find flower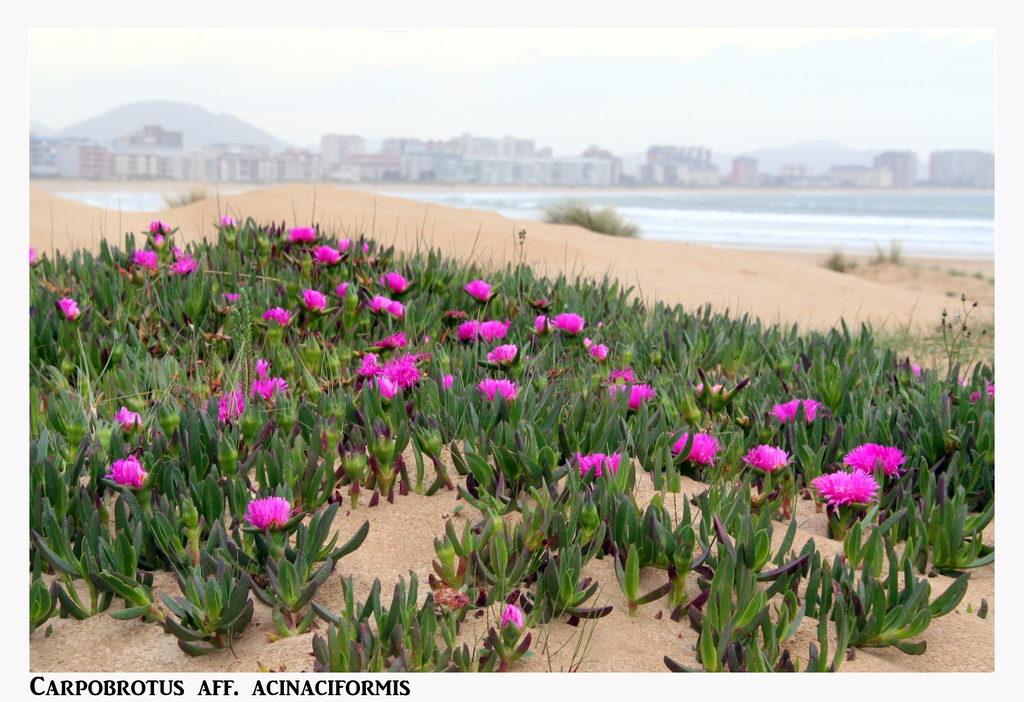
pyautogui.locateOnScreen(133, 251, 156, 268)
